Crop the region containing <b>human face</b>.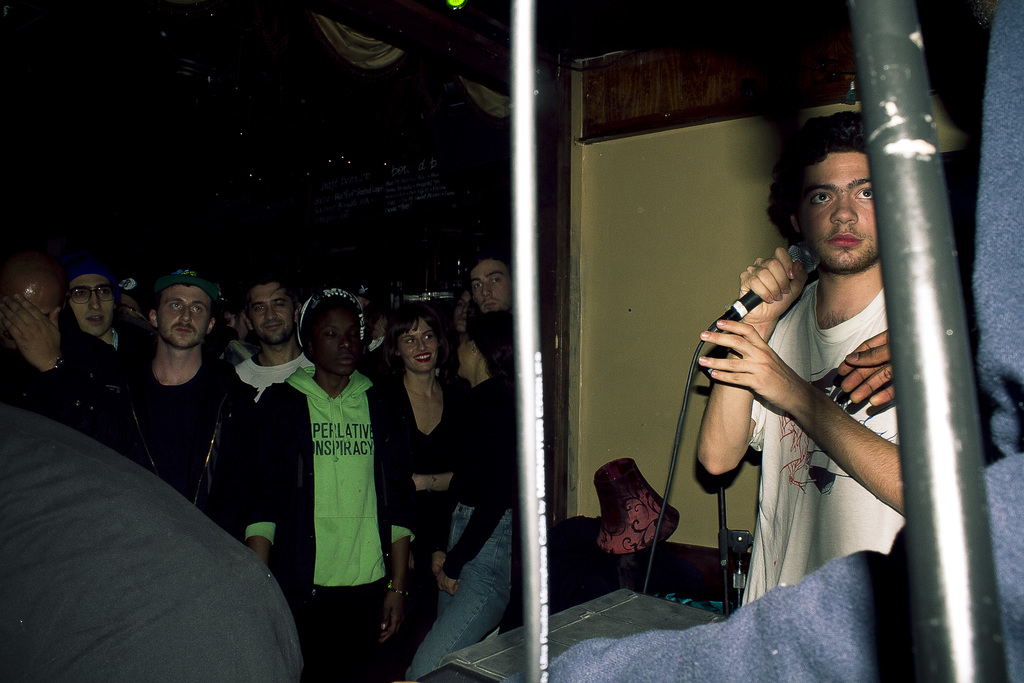
Crop region: (x1=468, y1=260, x2=510, y2=308).
